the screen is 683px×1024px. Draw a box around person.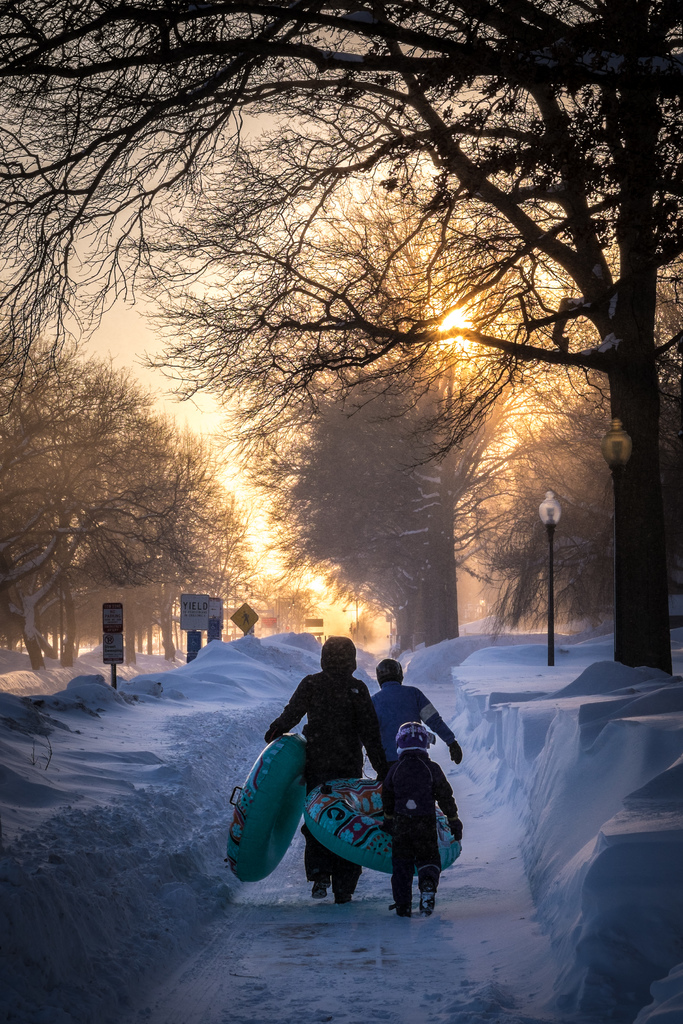
x1=381, y1=719, x2=462, y2=914.
